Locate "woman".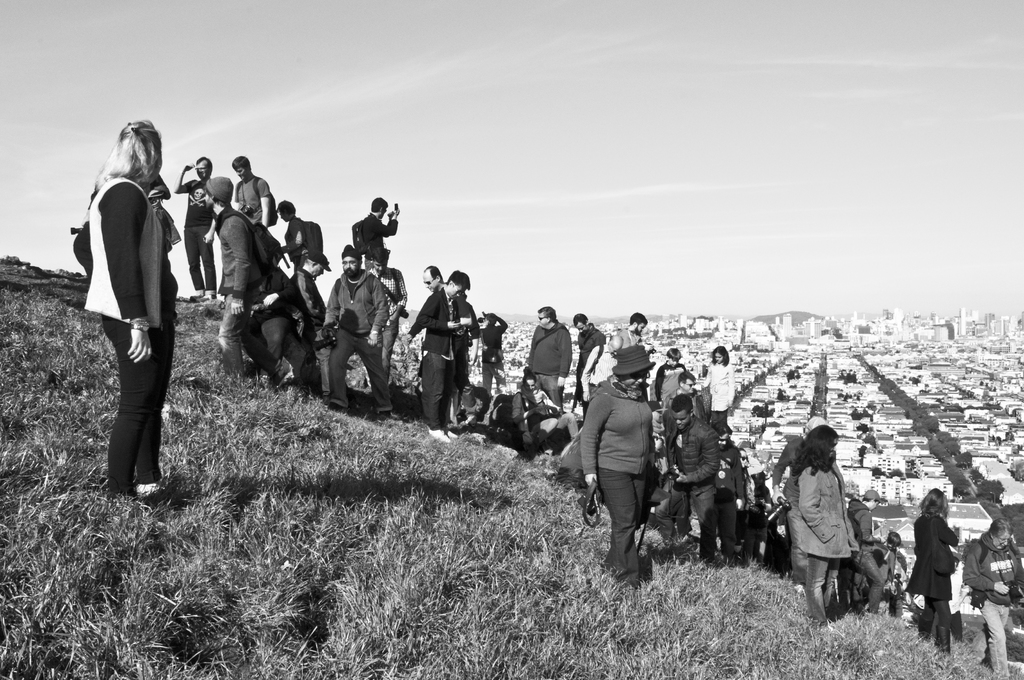
Bounding box: 698,346,736,441.
